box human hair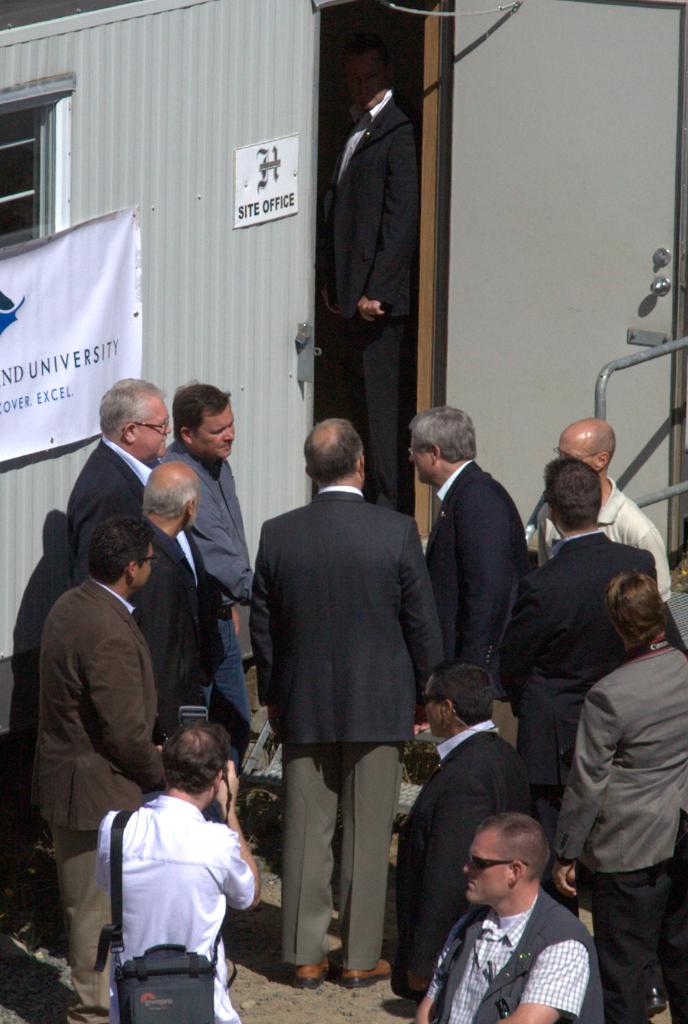
box(597, 570, 669, 645)
